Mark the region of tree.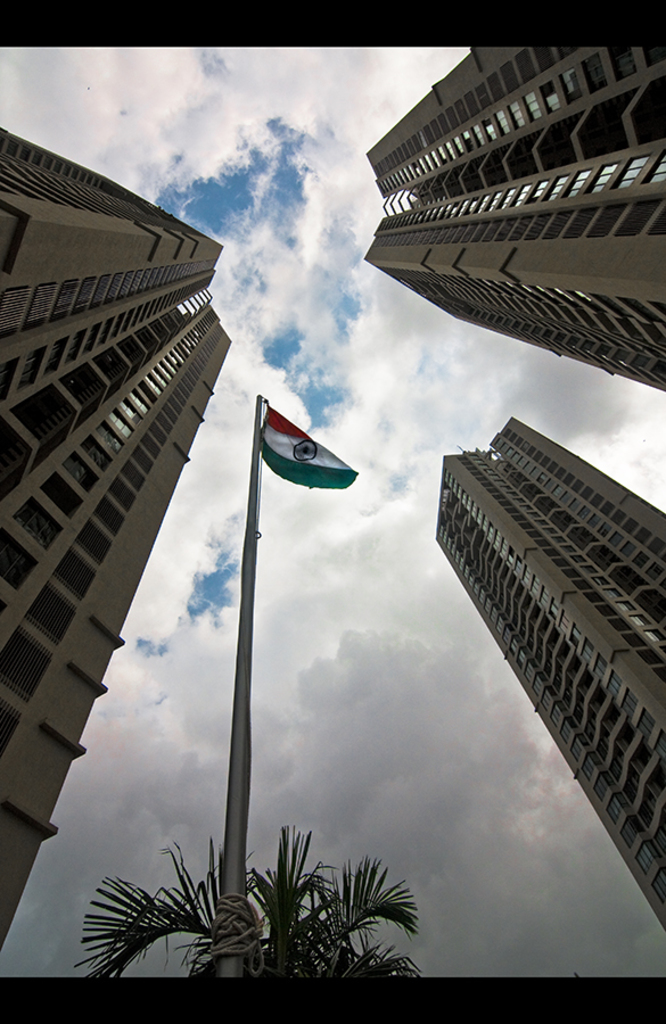
Region: {"left": 30, "top": 817, "right": 472, "bottom": 988}.
